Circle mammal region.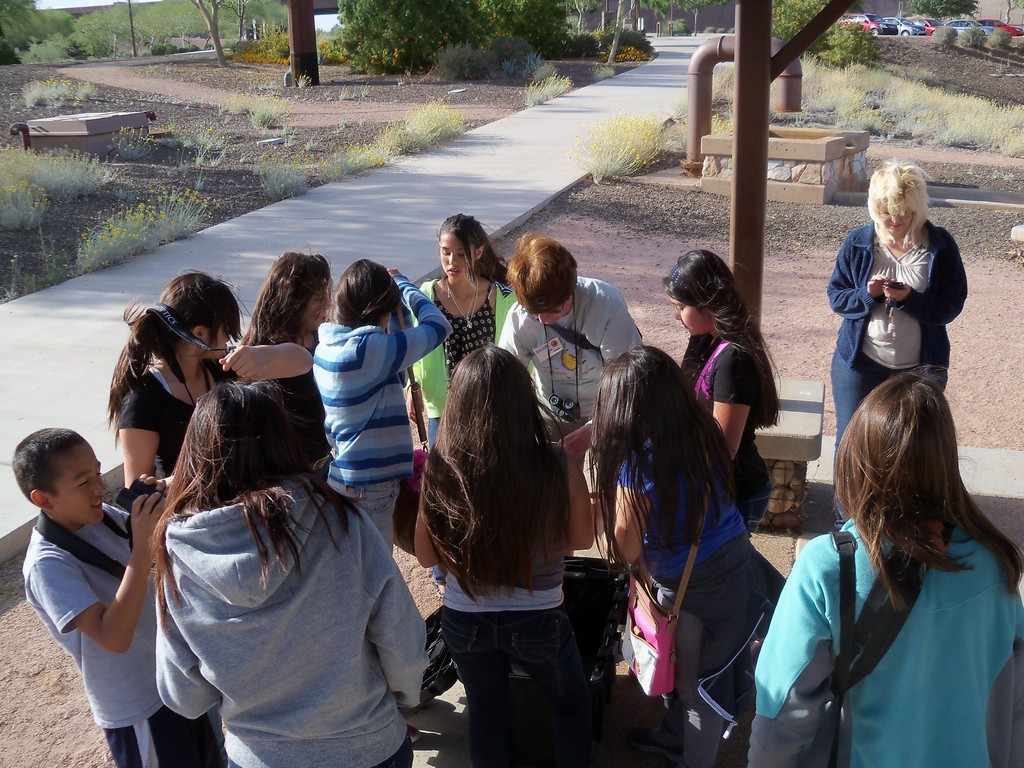
Region: rect(747, 364, 1023, 767).
